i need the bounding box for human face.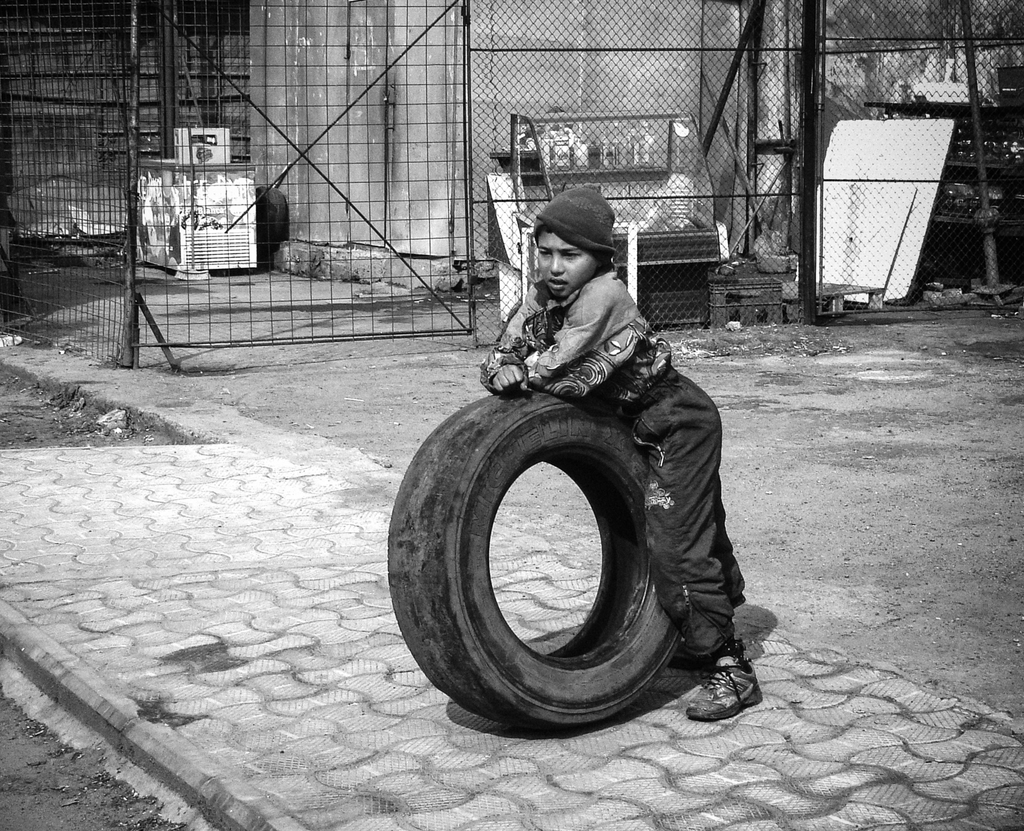
Here it is: pyautogui.locateOnScreen(540, 234, 600, 300).
